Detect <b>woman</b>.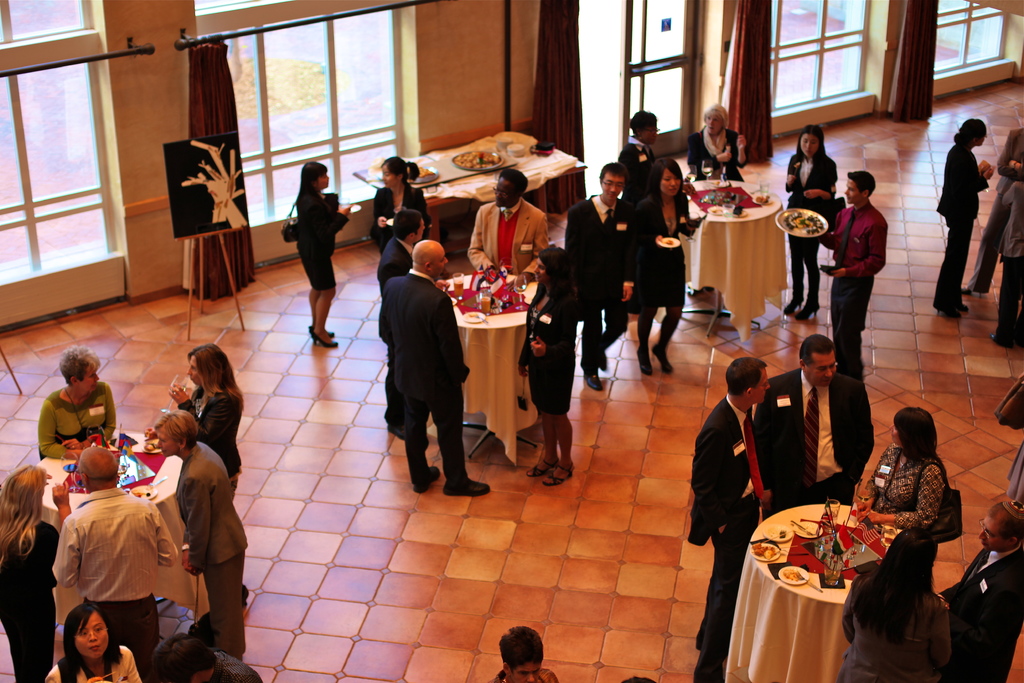
Detected at [837, 525, 956, 682].
